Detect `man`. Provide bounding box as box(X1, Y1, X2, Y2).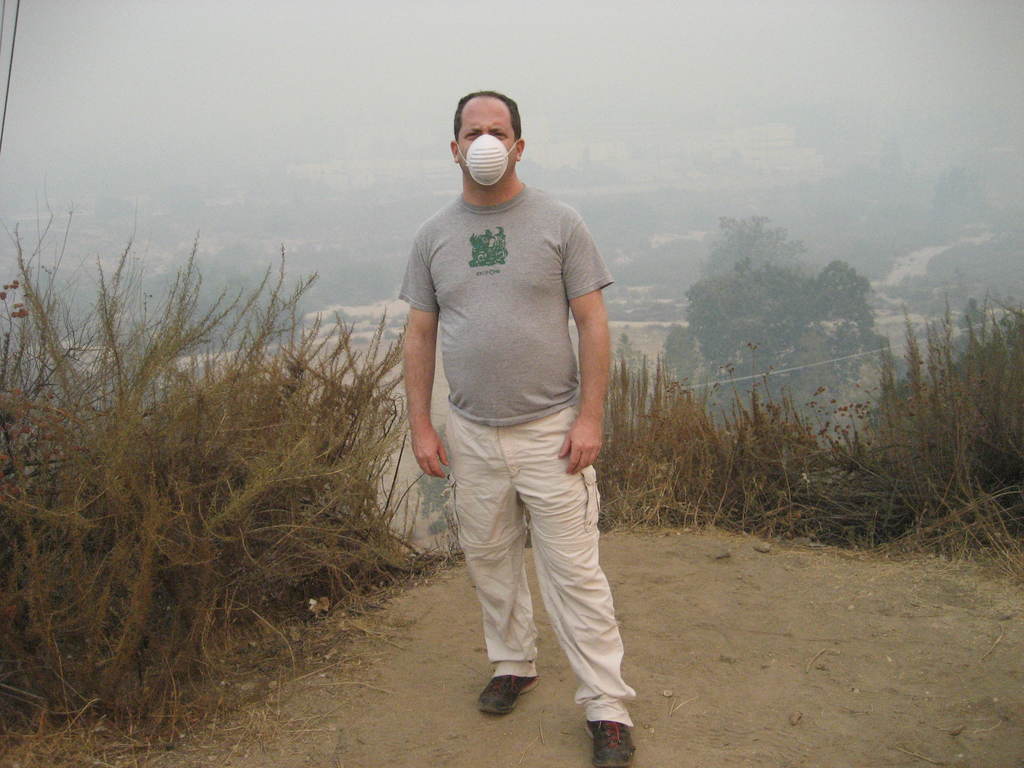
box(372, 63, 644, 737).
